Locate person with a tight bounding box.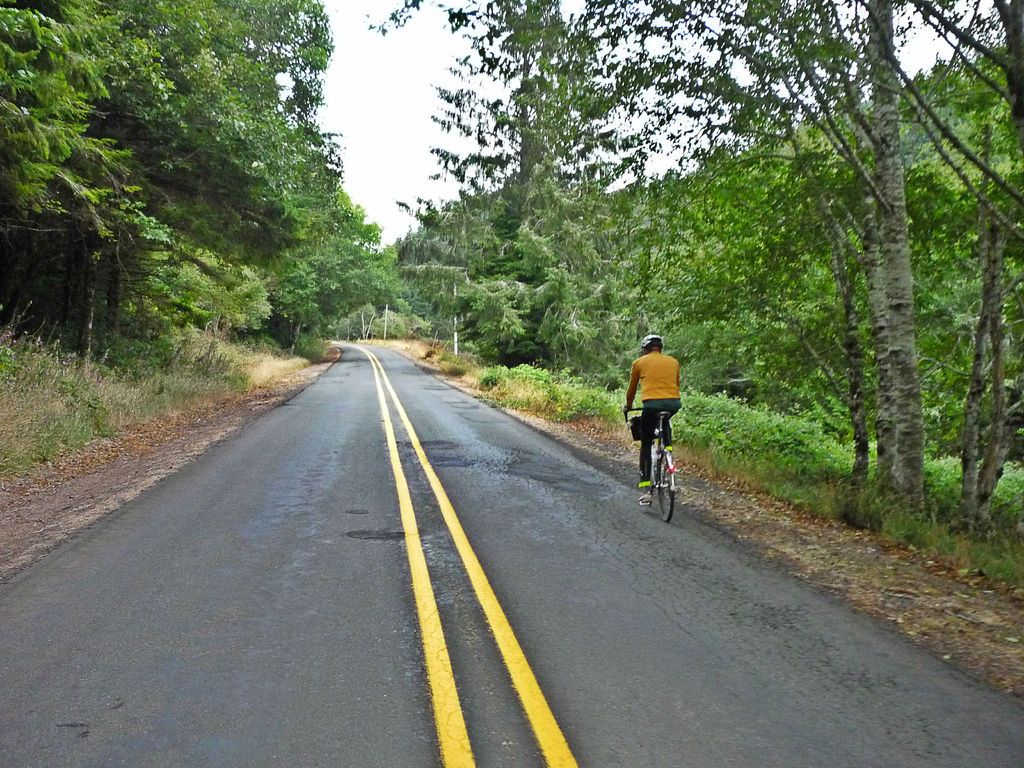
detection(625, 330, 691, 518).
